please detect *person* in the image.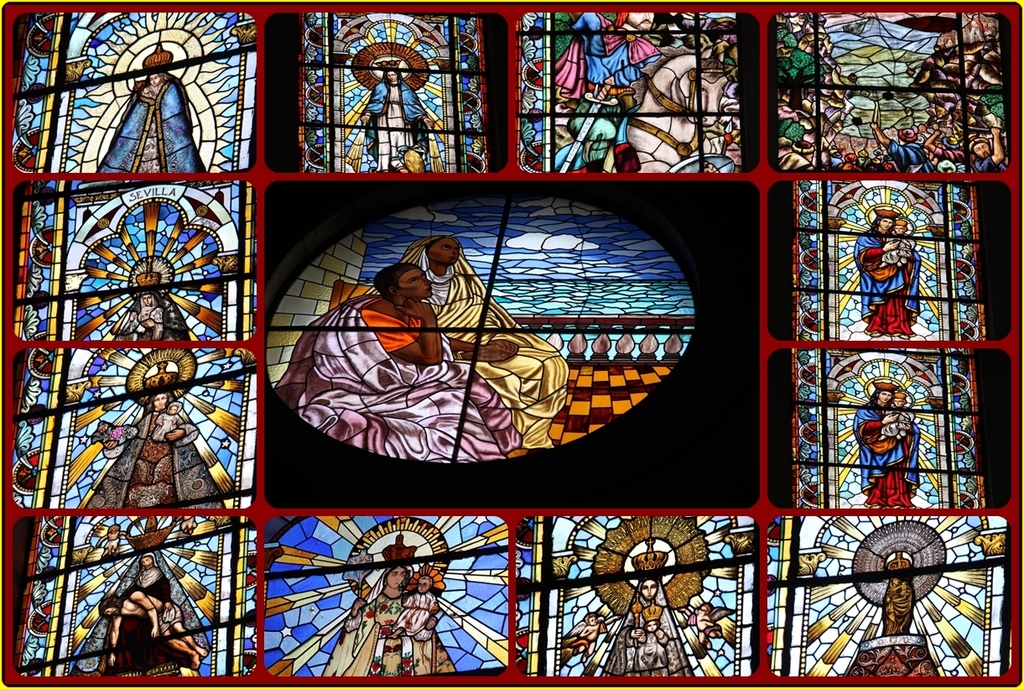
bbox=[271, 256, 530, 465].
